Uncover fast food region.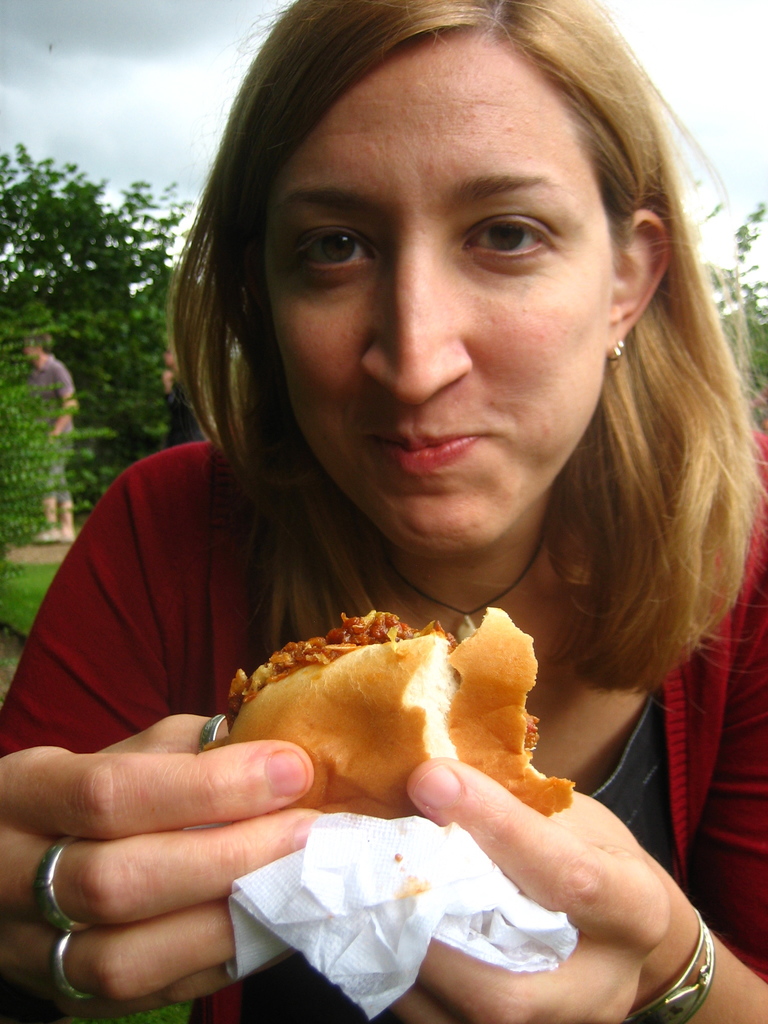
Uncovered: detection(164, 596, 565, 831).
